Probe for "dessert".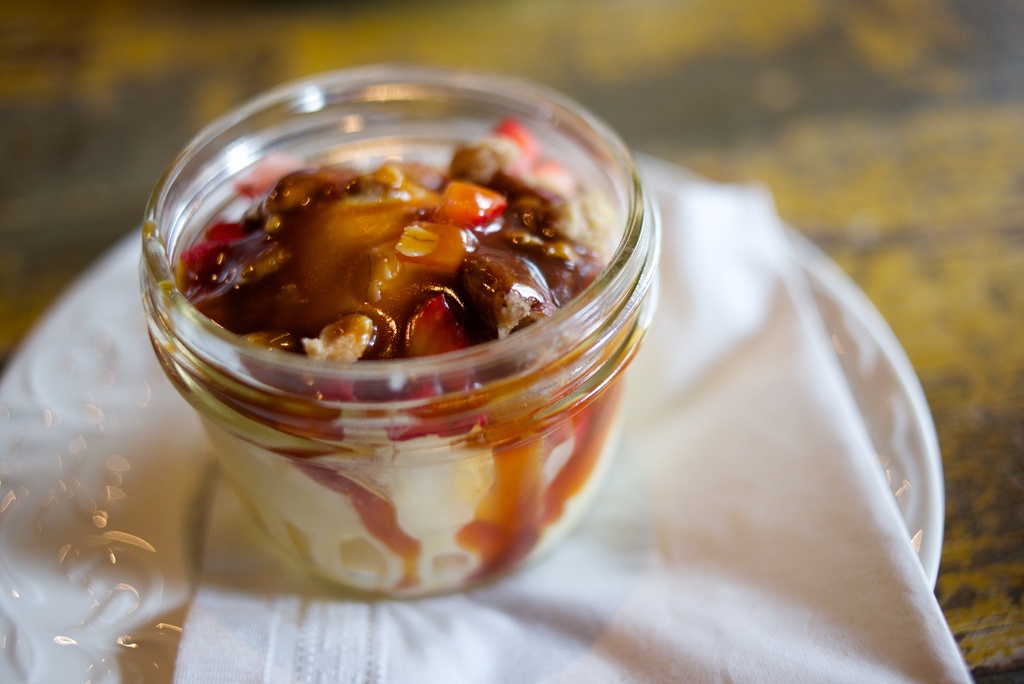
Probe result: l=120, t=75, r=669, b=612.
